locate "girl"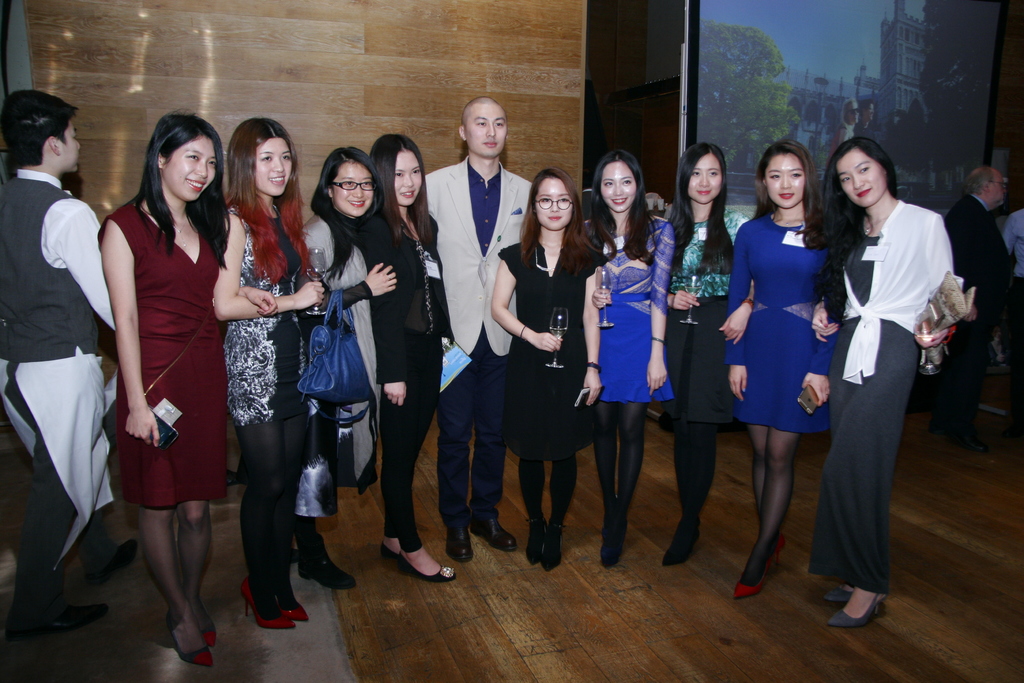
[left=213, top=119, right=326, bottom=630]
